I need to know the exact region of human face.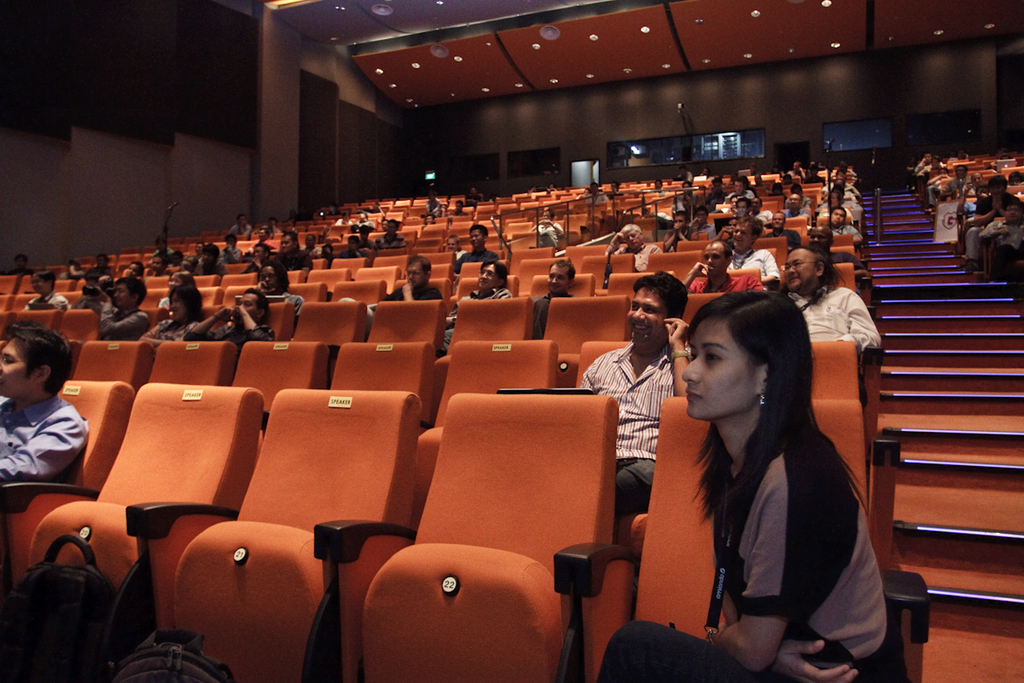
Region: BBox(405, 258, 427, 290).
